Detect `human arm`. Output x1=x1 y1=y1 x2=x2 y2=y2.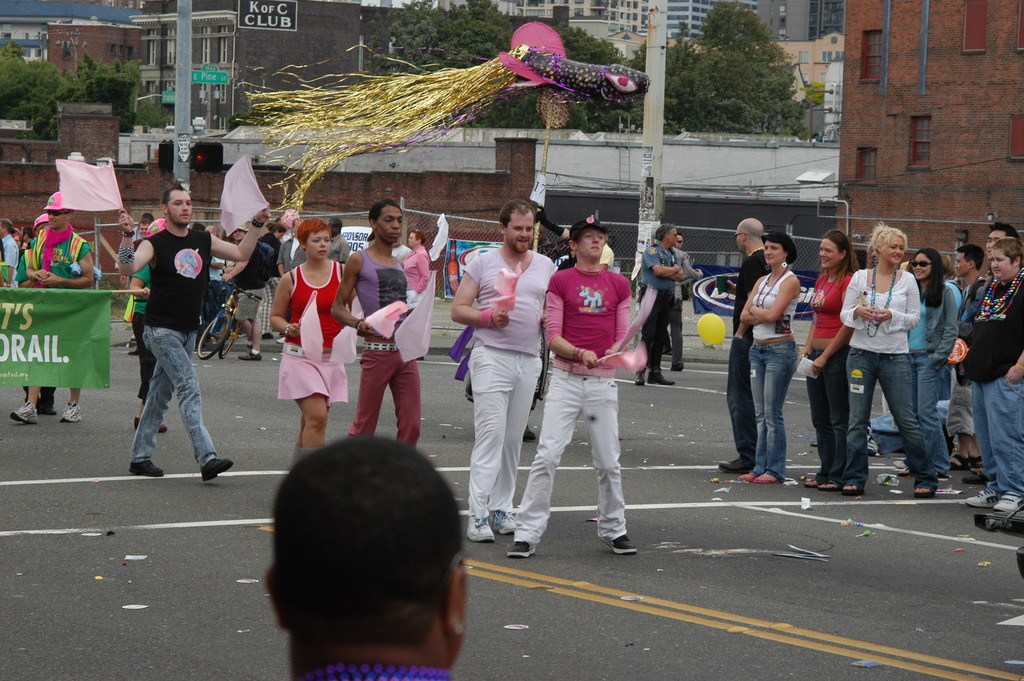
x1=842 y1=266 x2=877 y2=326.
